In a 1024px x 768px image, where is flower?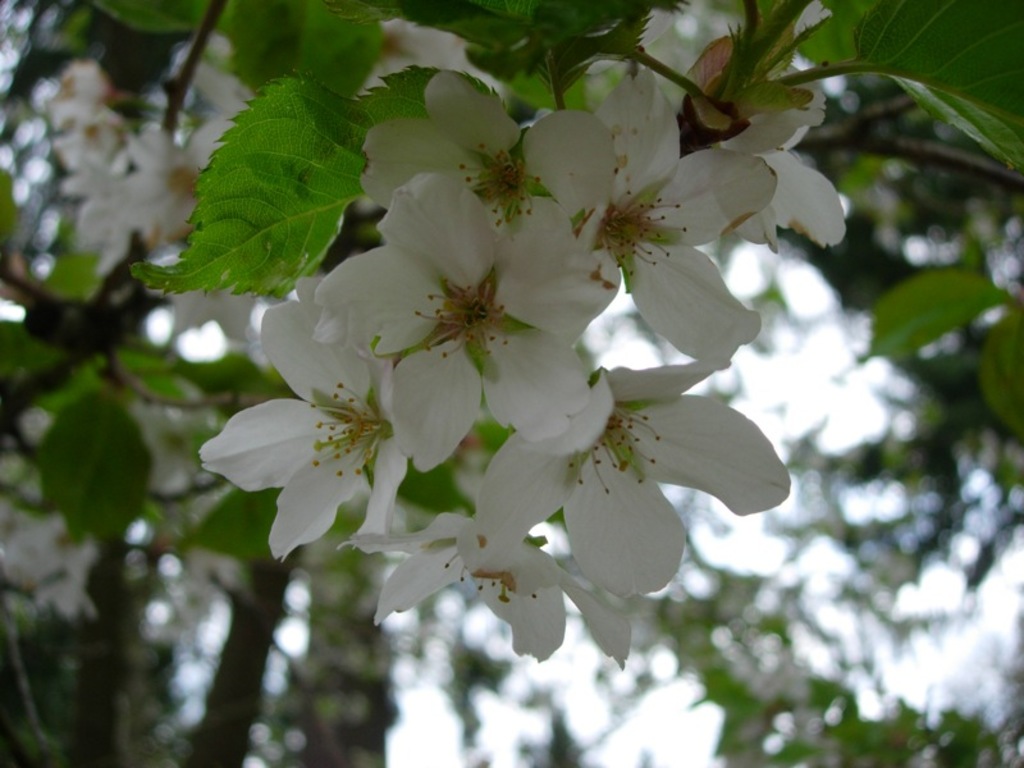
locate(355, 14, 515, 106).
